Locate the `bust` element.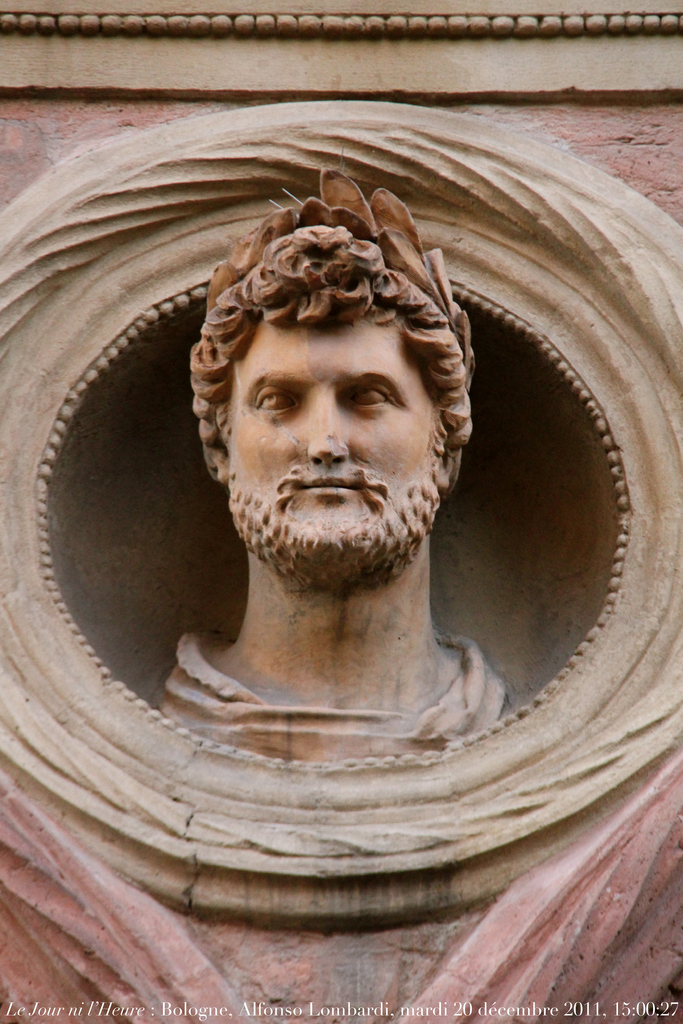
Element bbox: detection(163, 168, 529, 769).
